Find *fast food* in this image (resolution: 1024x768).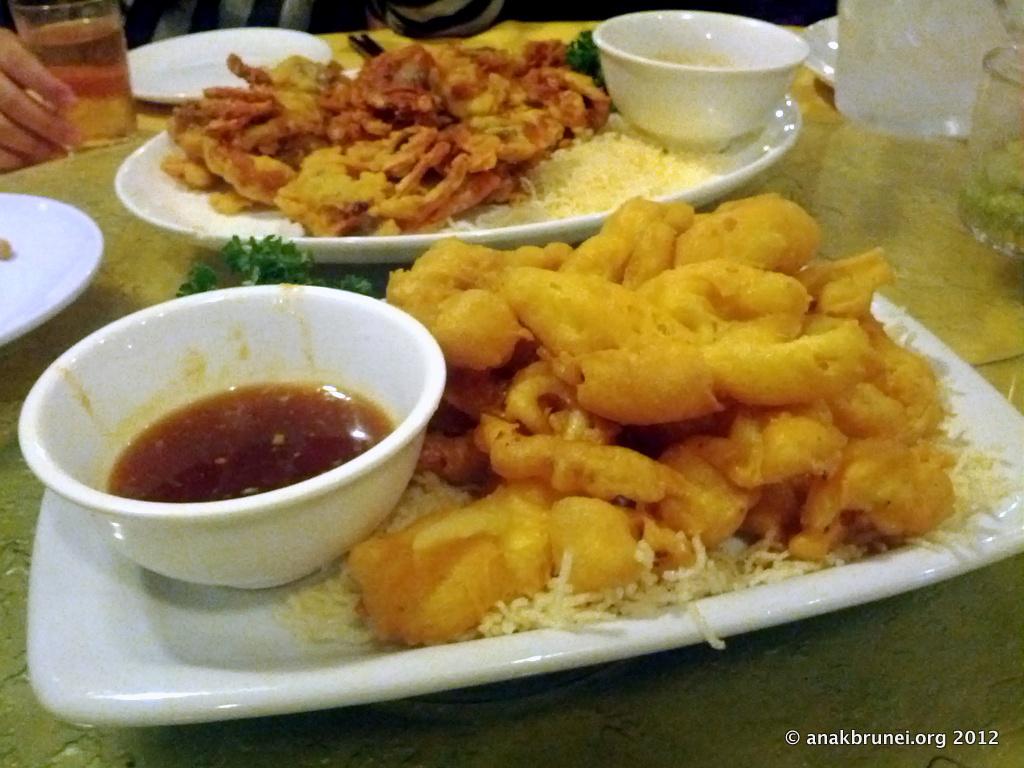
select_region(493, 117, 734, 229).
